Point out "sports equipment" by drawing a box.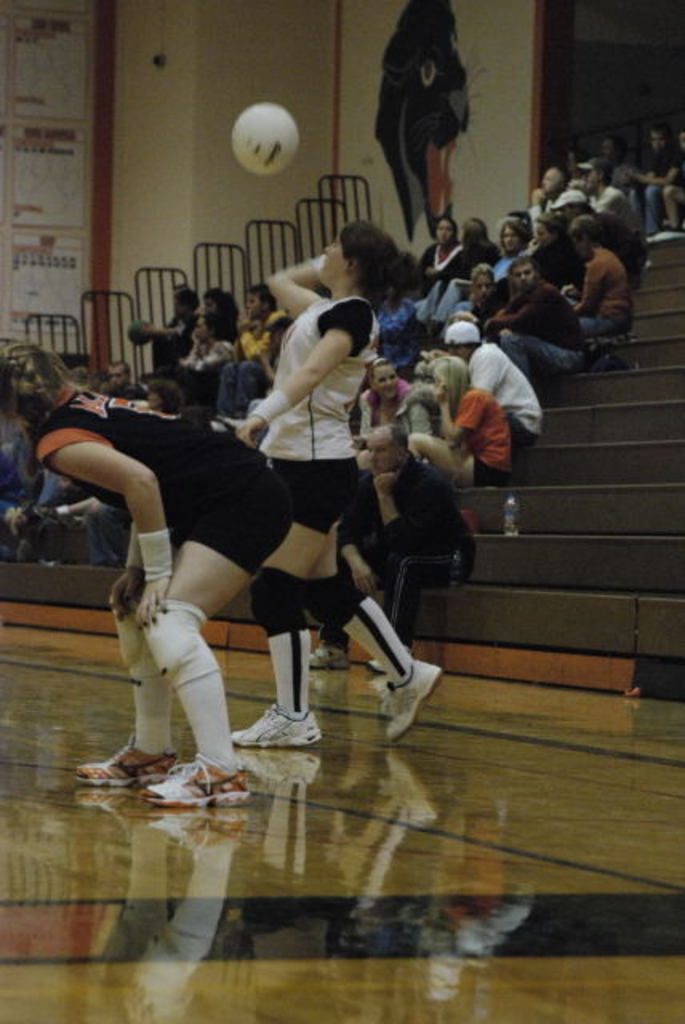
235/104/299/176.
